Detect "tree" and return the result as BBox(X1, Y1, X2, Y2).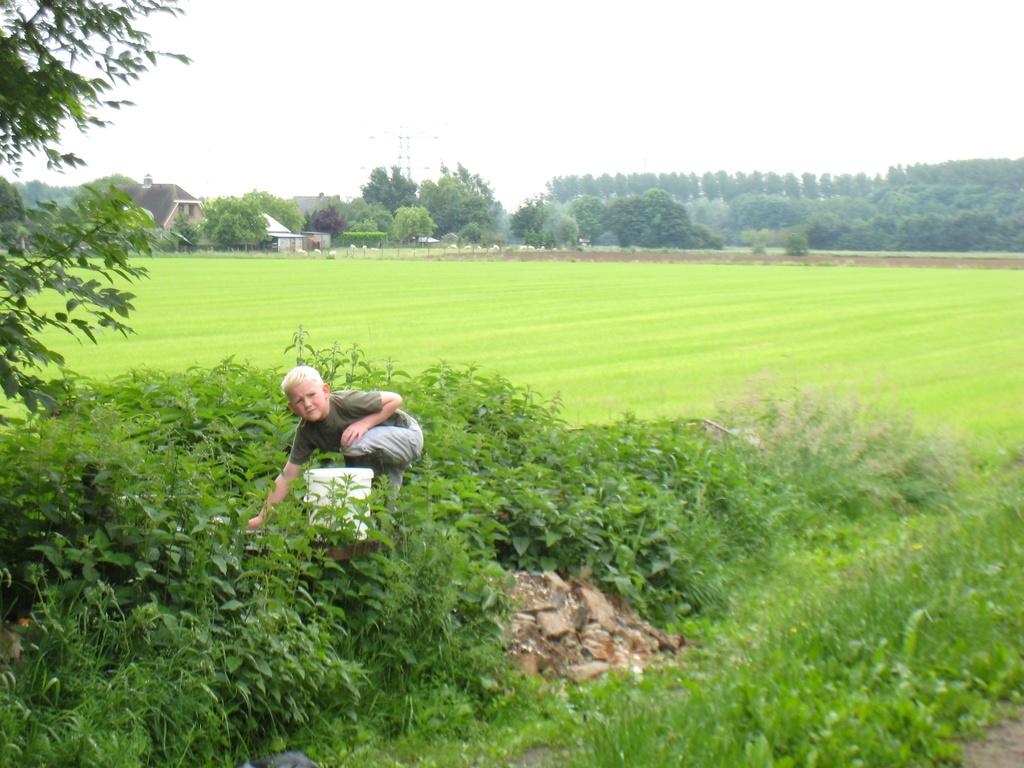
BBox(555, 193, 614, 241).
